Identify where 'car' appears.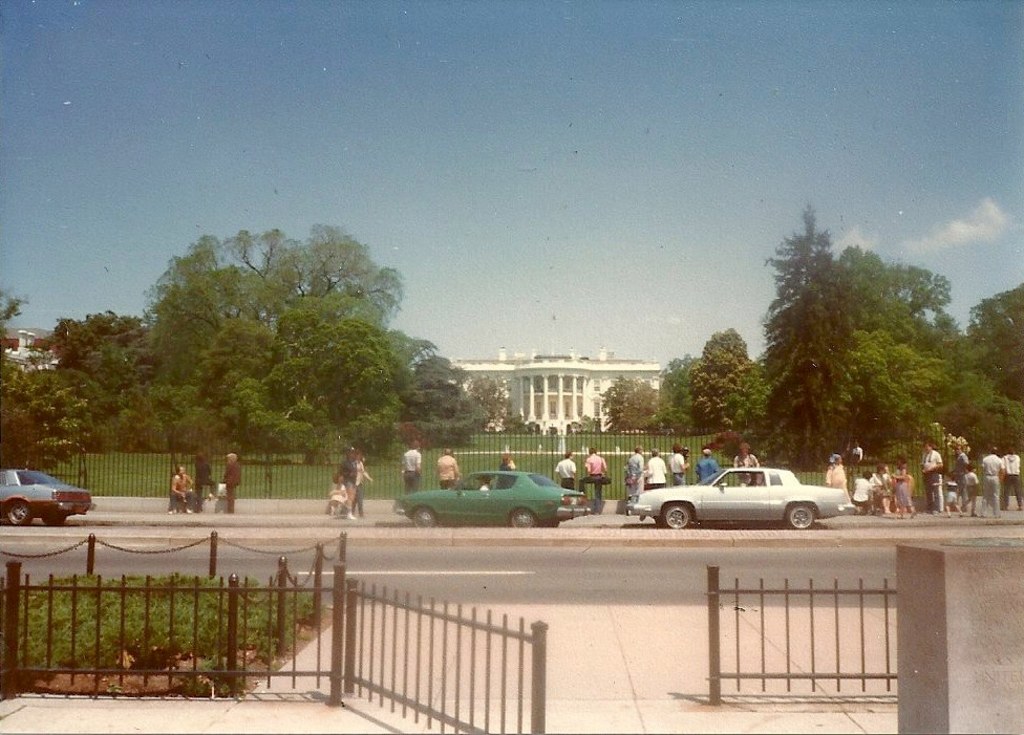
Appears at left=0, top=469, right=95, bottom=528.
